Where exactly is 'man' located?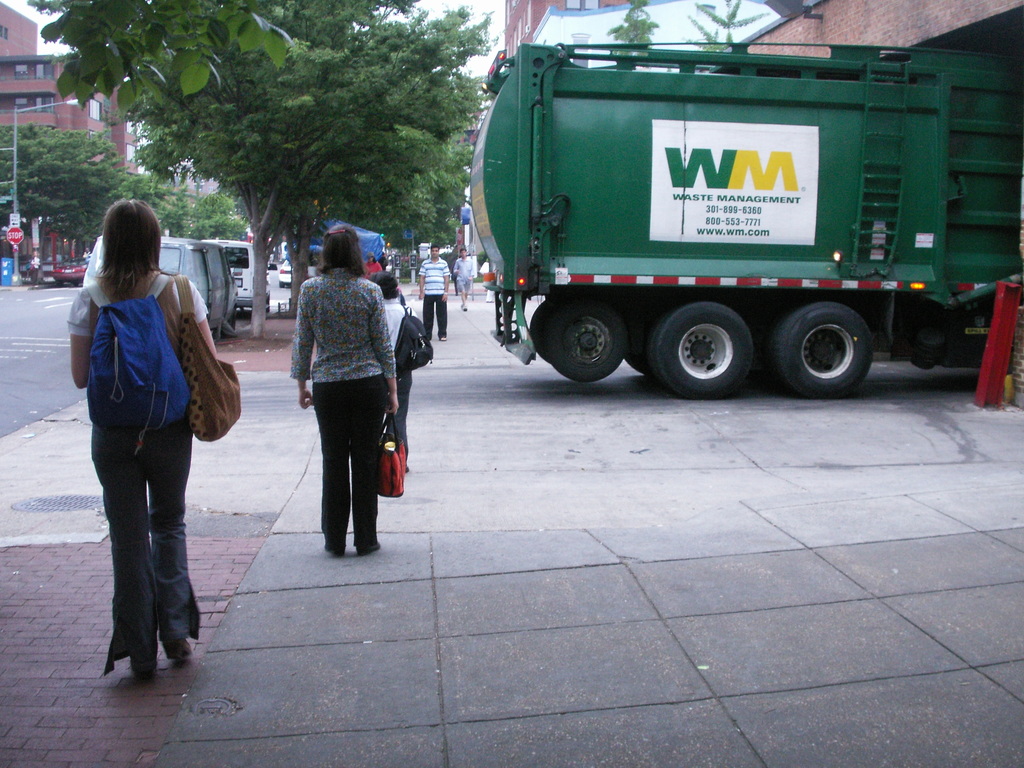
Its bounding box is [417,246,450,342].
